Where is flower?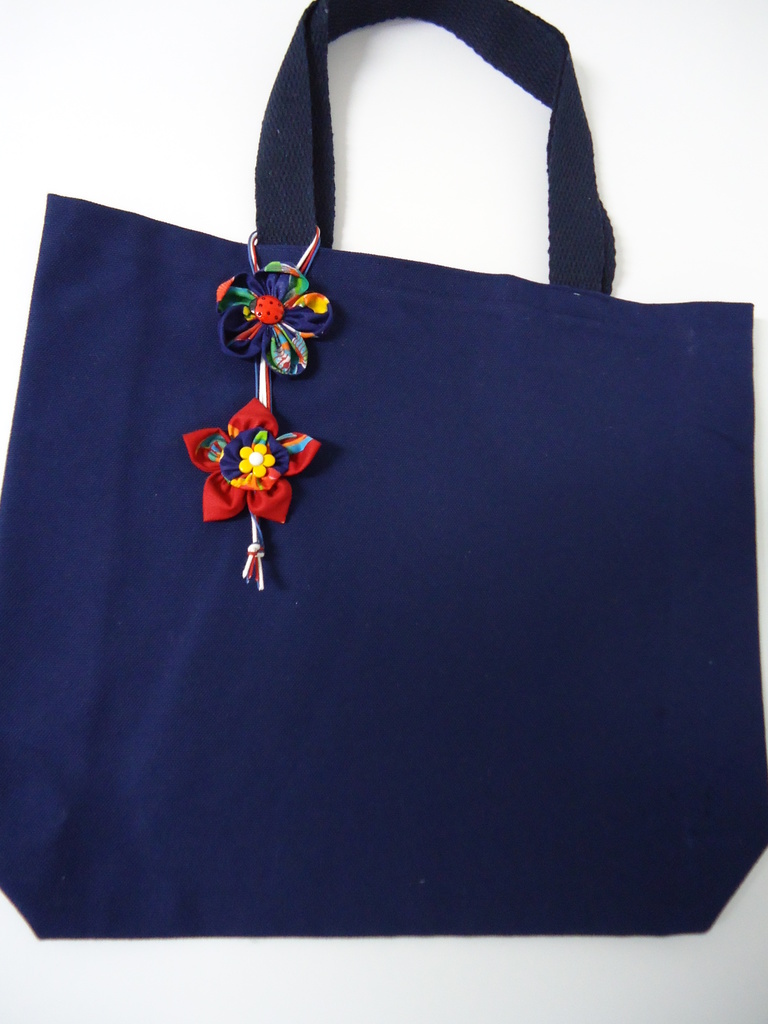
(left=221, top=257, right=340, bottom=379).
